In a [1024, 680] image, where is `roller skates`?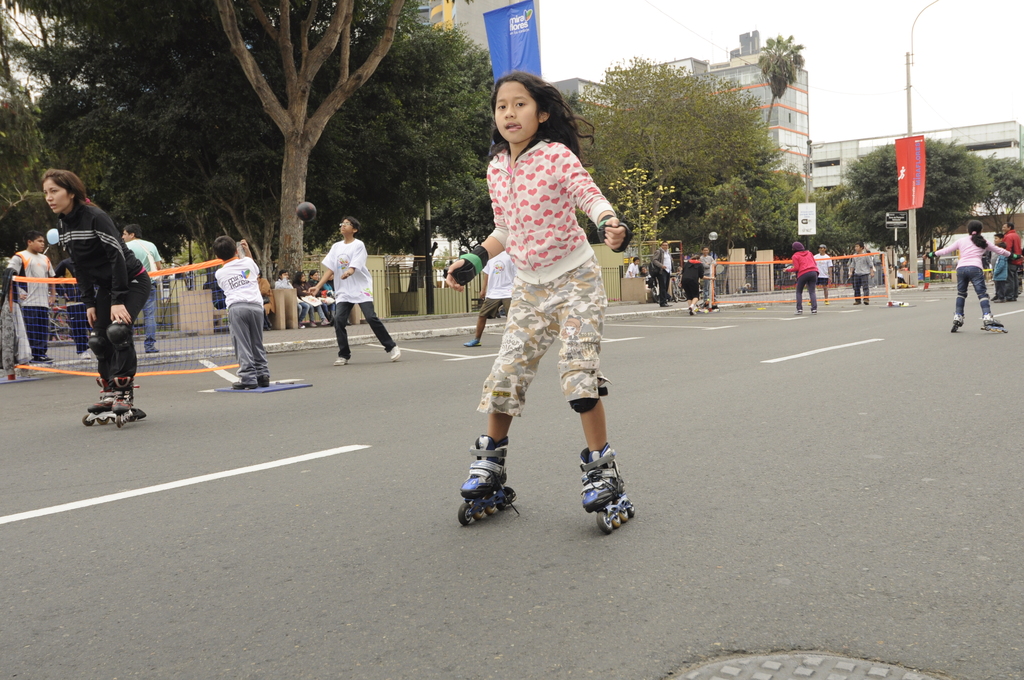
577:440:634:537.
